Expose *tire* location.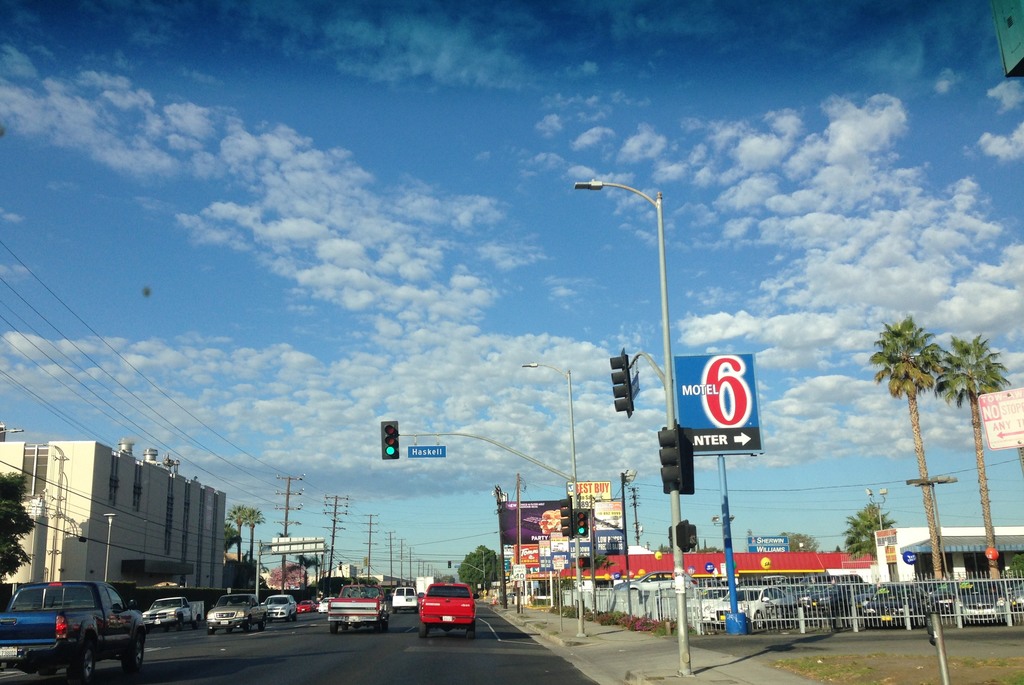
Exposed at select_region(419, 619, 427, 639).
